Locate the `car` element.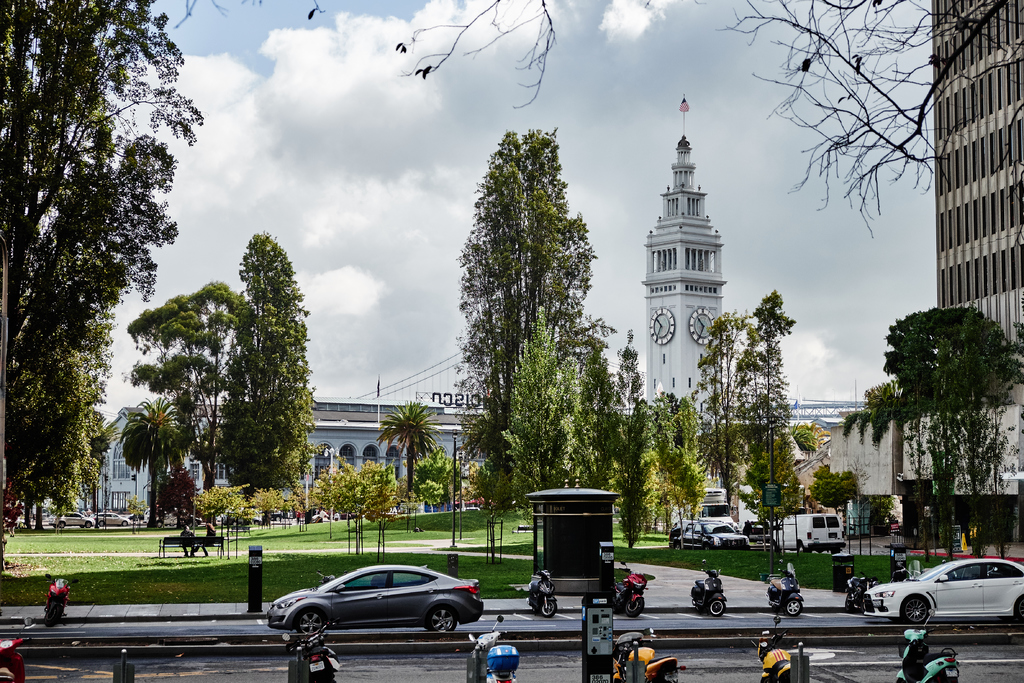
Element bbox: 669 518 751 548.
